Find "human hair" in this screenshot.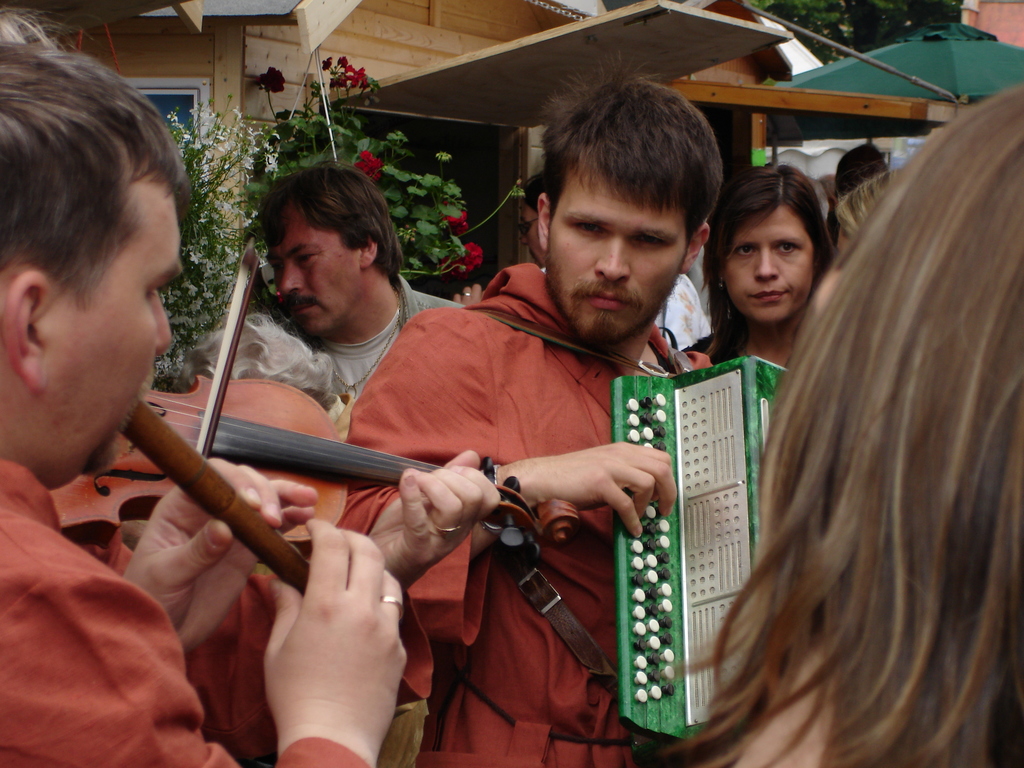
The bounding box for "human hair" is {"x1": 537, "y1": 50, "x2": 722, "y2": 262}.
